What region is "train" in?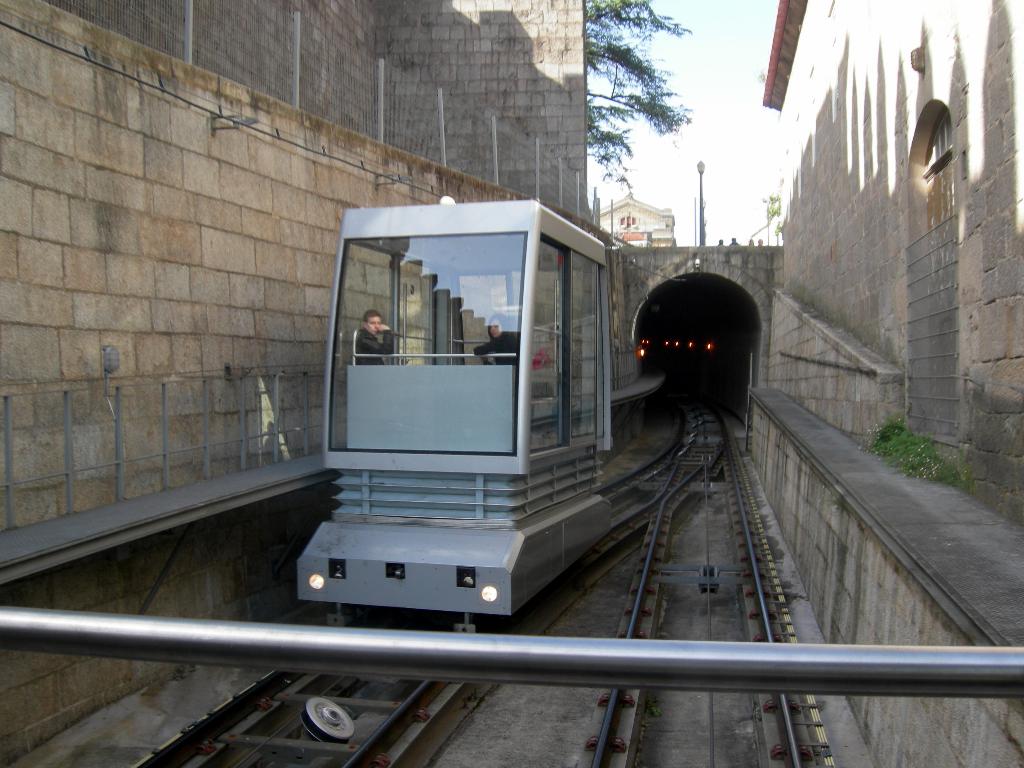
l=293, t=192, r=614, b=638.
